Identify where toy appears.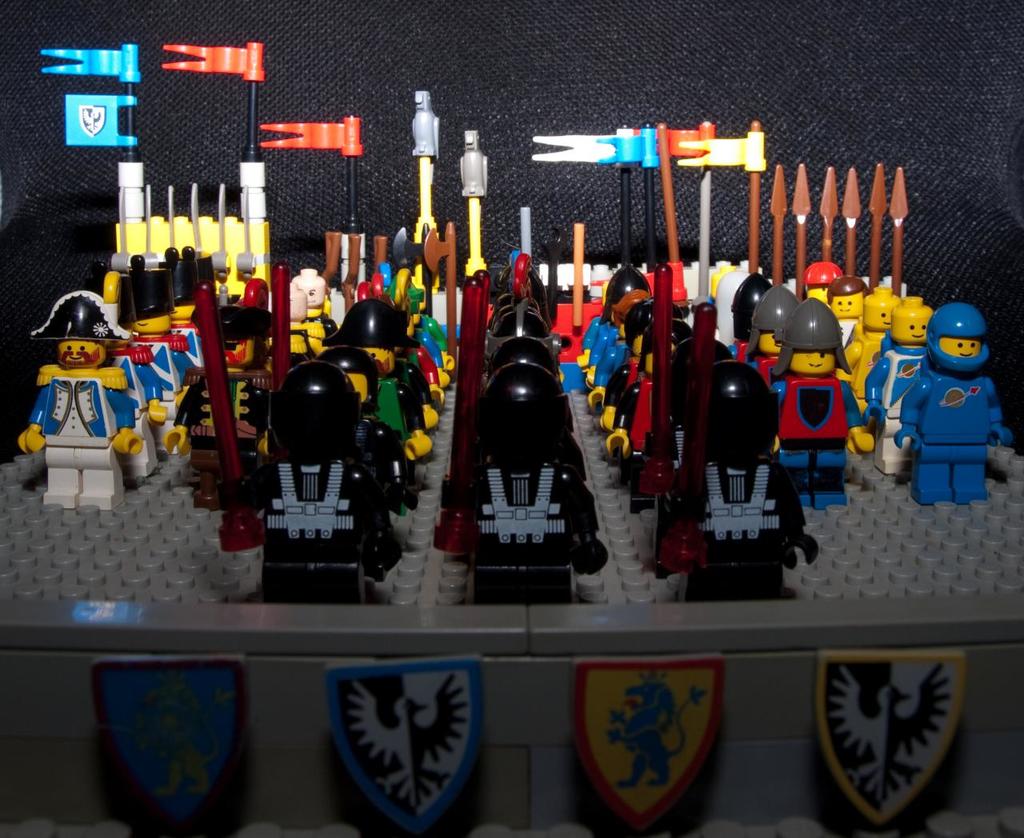
Appears at locate(834, 170, 915, 464).
